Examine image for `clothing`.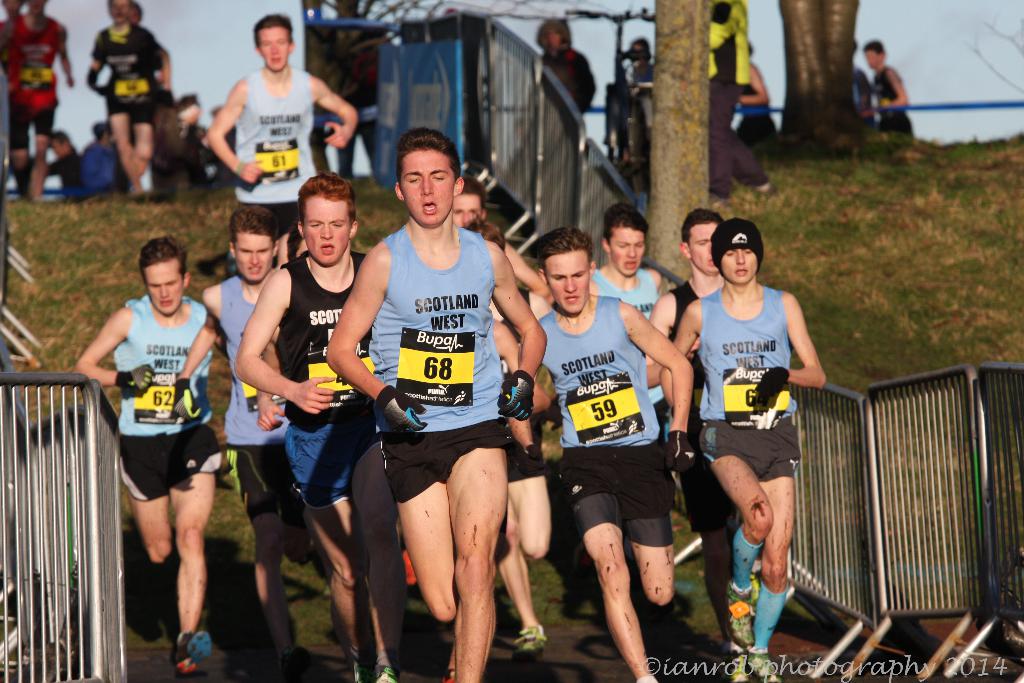
Examination result: region(375, 227, 504, 506).
